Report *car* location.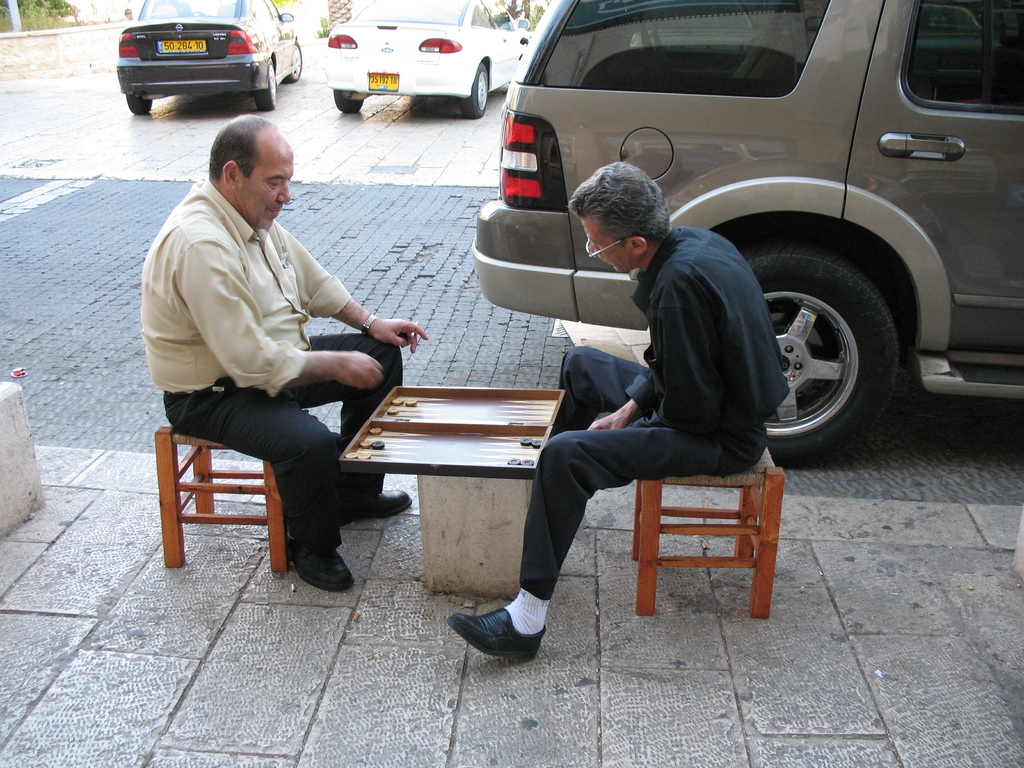
Report: [106, 8, 283, 103].
